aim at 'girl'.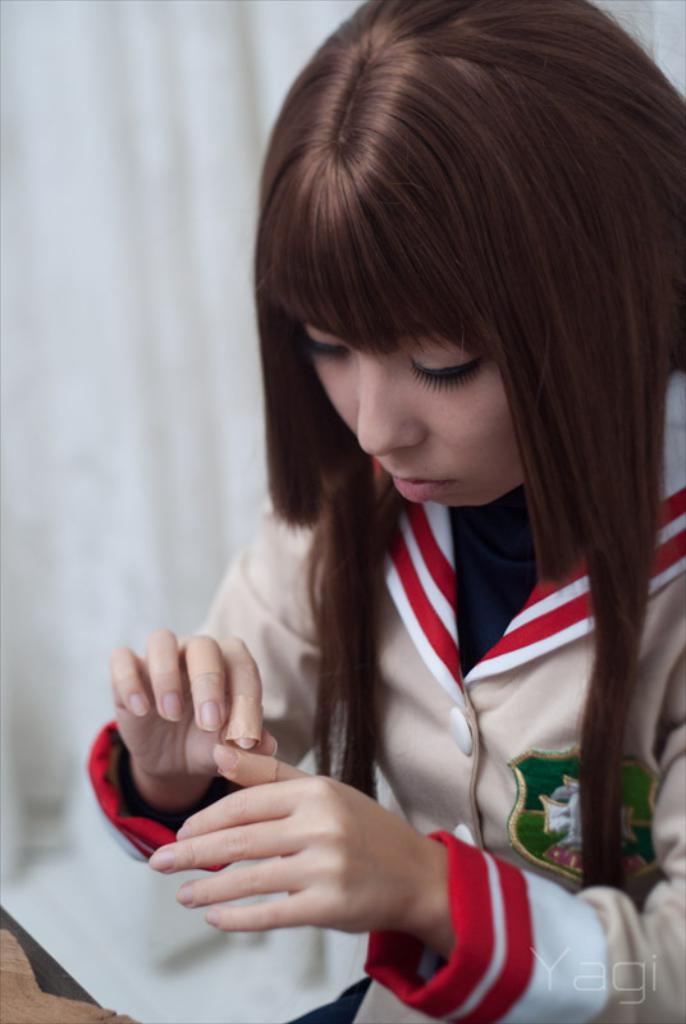
Aimed at region(84, 0, 685, 1023).
